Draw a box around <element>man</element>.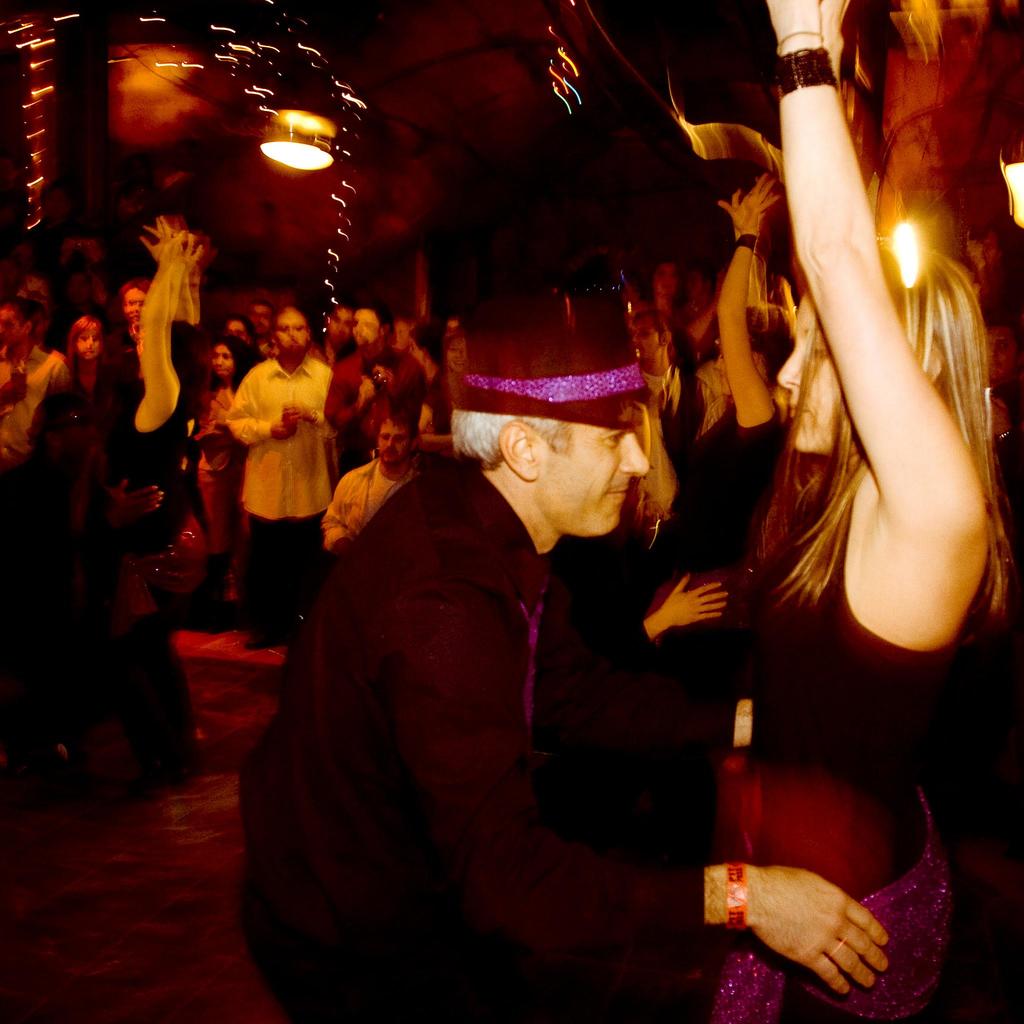
<bbox>243, 294, 889, 1023</bbox>.
